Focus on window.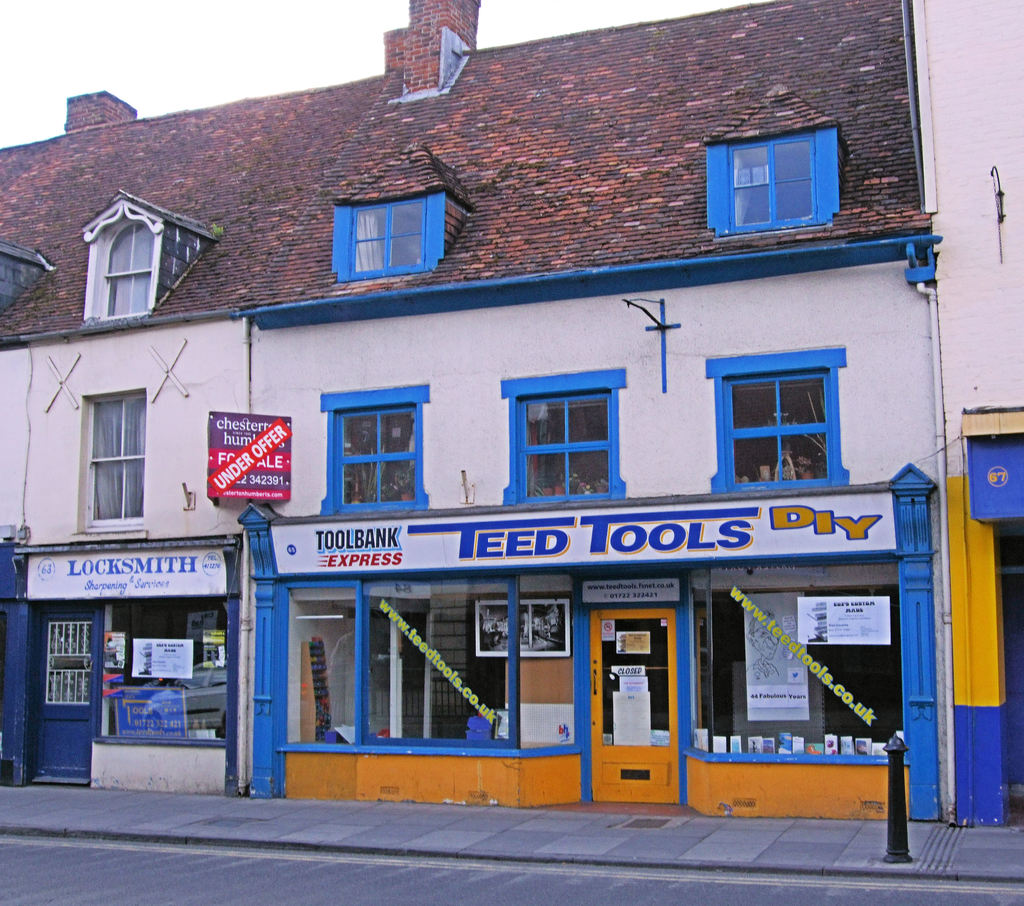
Focused at (x1=698, y1=337, x2=868, y2=493).
